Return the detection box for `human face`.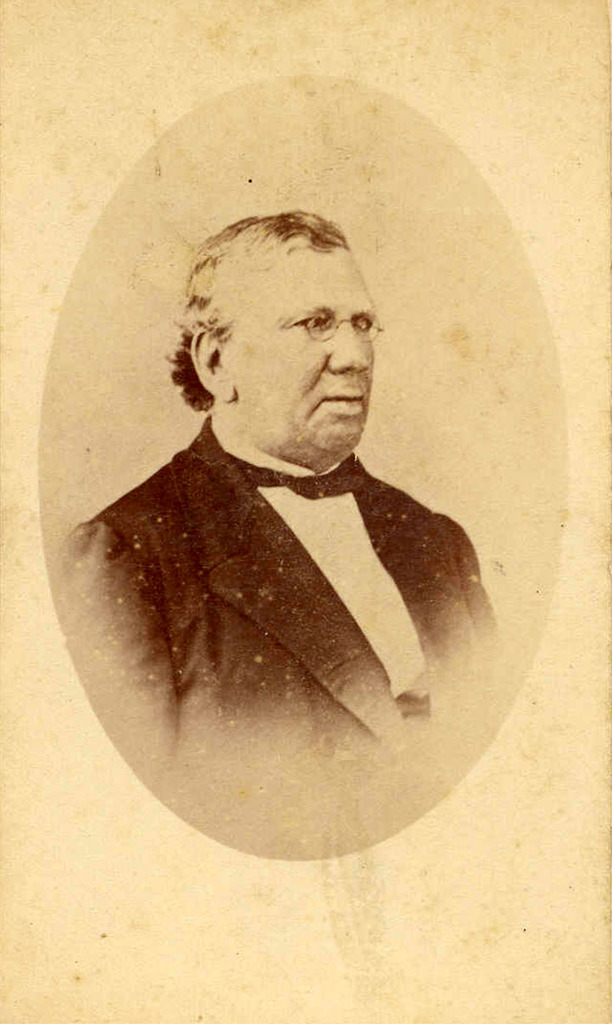
bbox=(239, 247, 377, 450).
